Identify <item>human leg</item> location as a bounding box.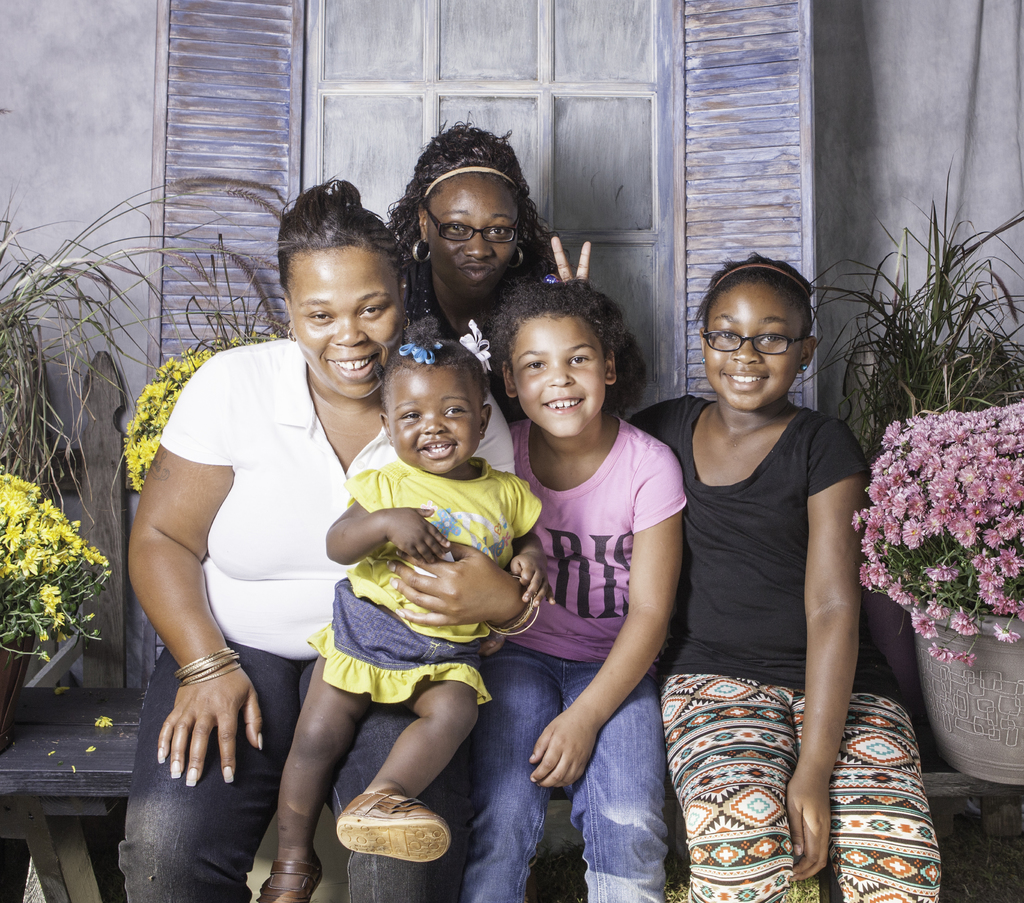
box=[339, 657, 481, 863].
